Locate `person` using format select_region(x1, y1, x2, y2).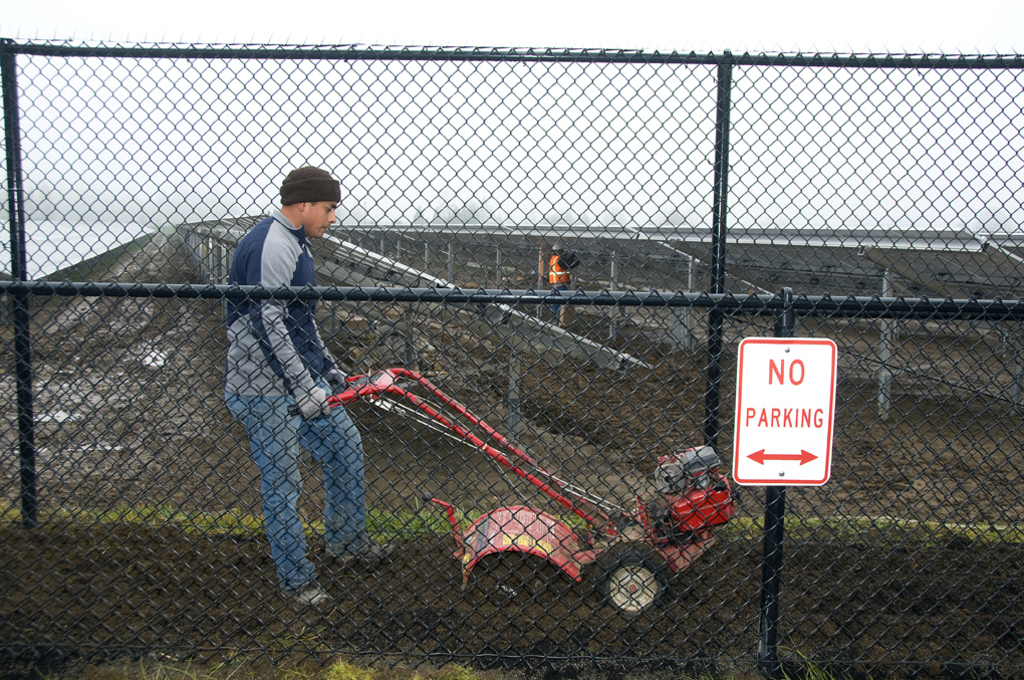
select_region(227, 167, 397, 614).
